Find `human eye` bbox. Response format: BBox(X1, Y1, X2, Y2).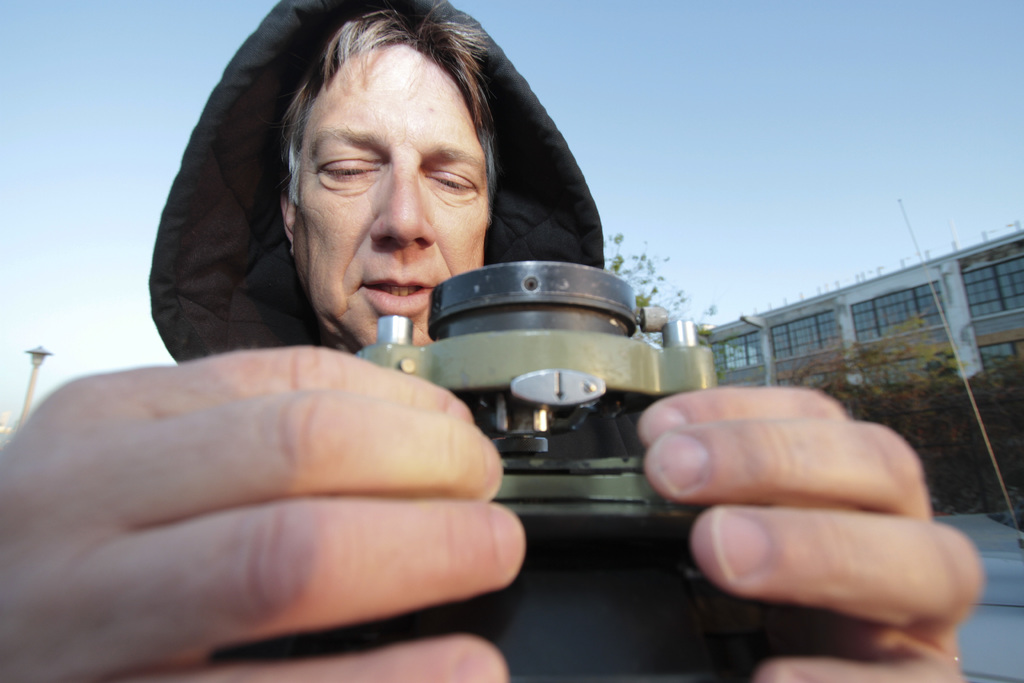
BBox(424, 163, 481, 199).
